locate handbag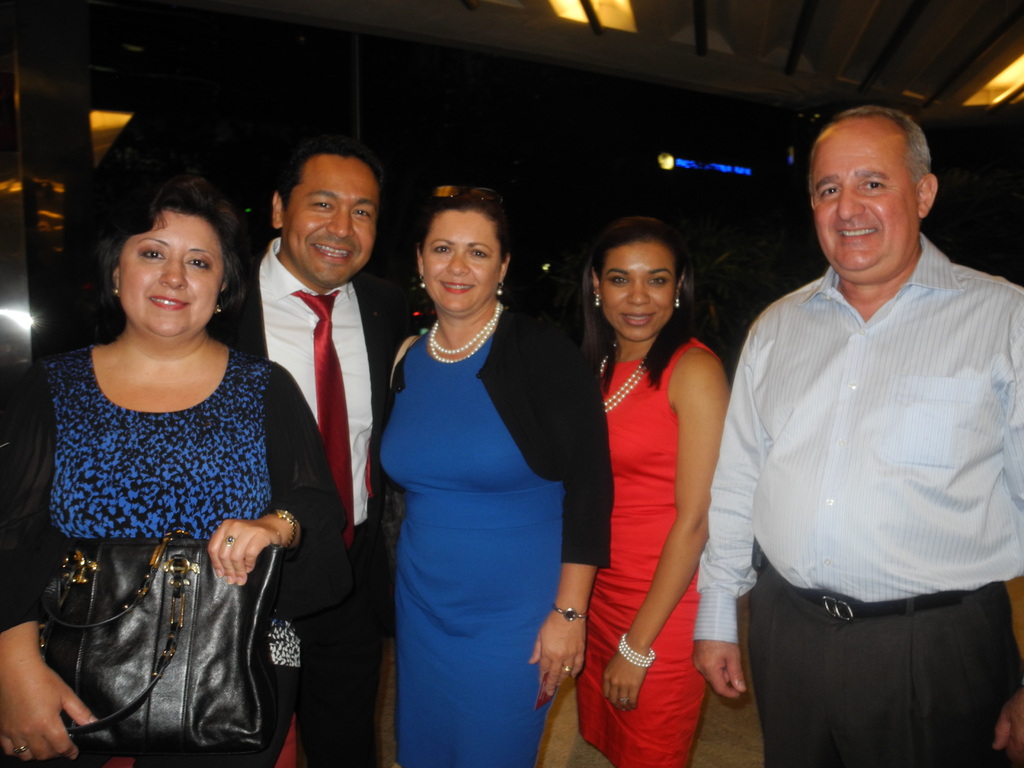
(x1=36, y1=538, x2=296, y2=767)
